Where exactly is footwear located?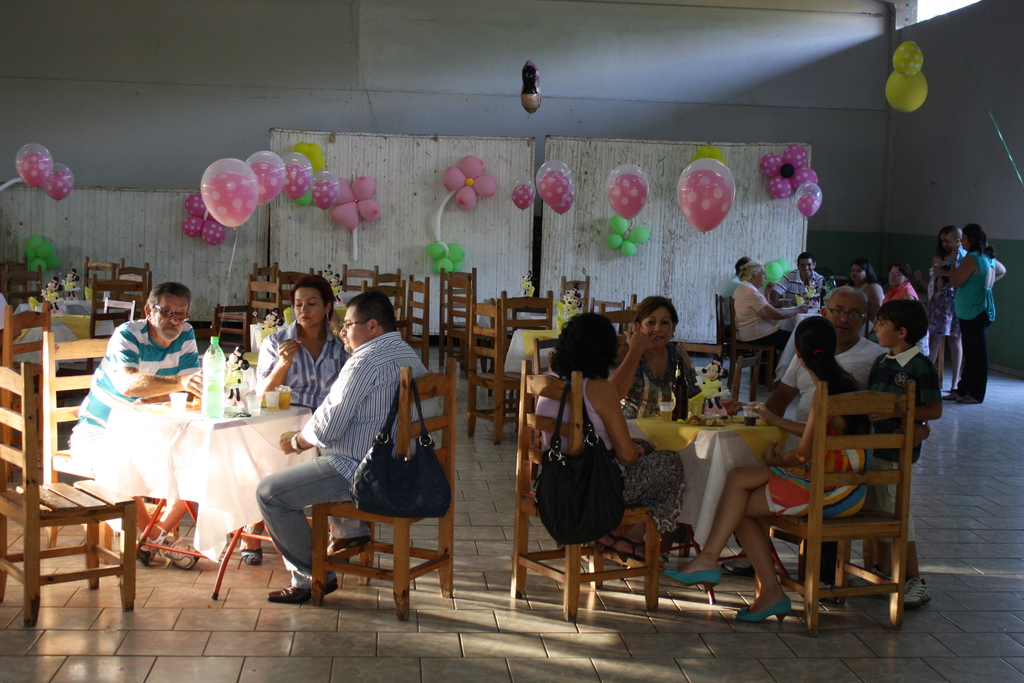
Its bounding box is [x1=613, y1=536, x2=647, y2=563].
